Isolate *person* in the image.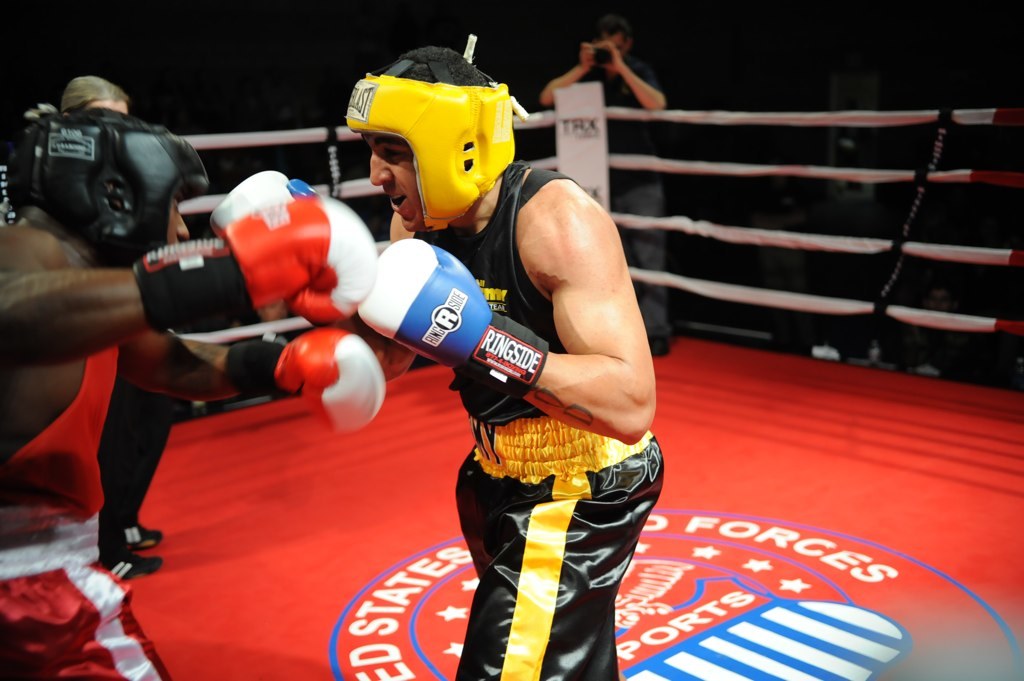
Isolated region: left=543, top=5, right=663, bottom=360.
